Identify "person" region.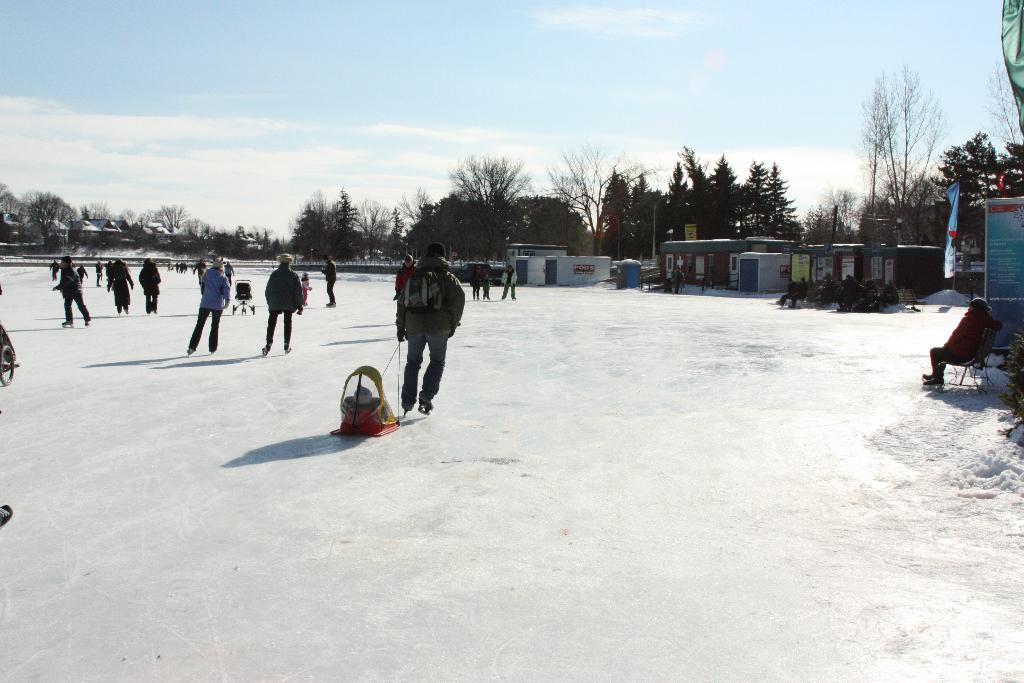
Region: (x1=394, y1=256, x2=419, y2=292).
